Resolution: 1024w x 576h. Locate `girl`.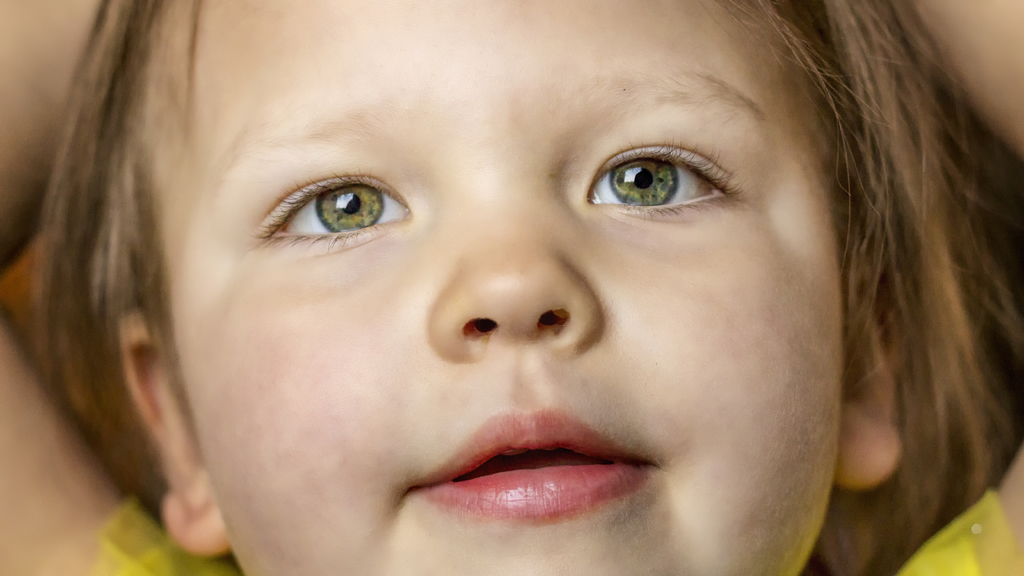
0 0 1023 566.
